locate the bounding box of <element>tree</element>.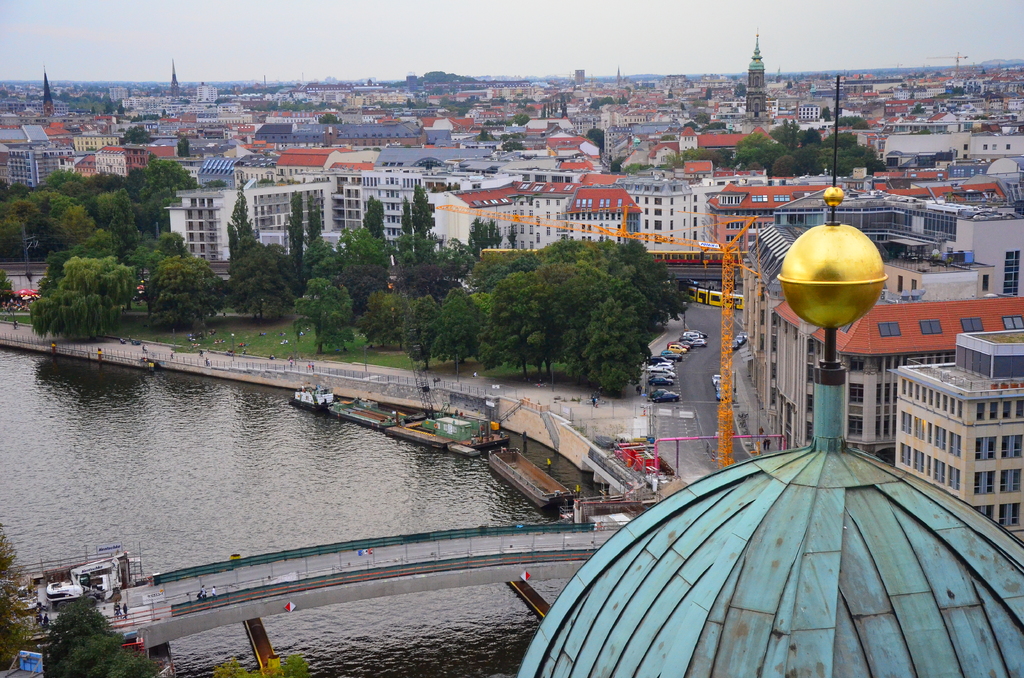
Bounding box: Rect(706, 151, 717, 161).
